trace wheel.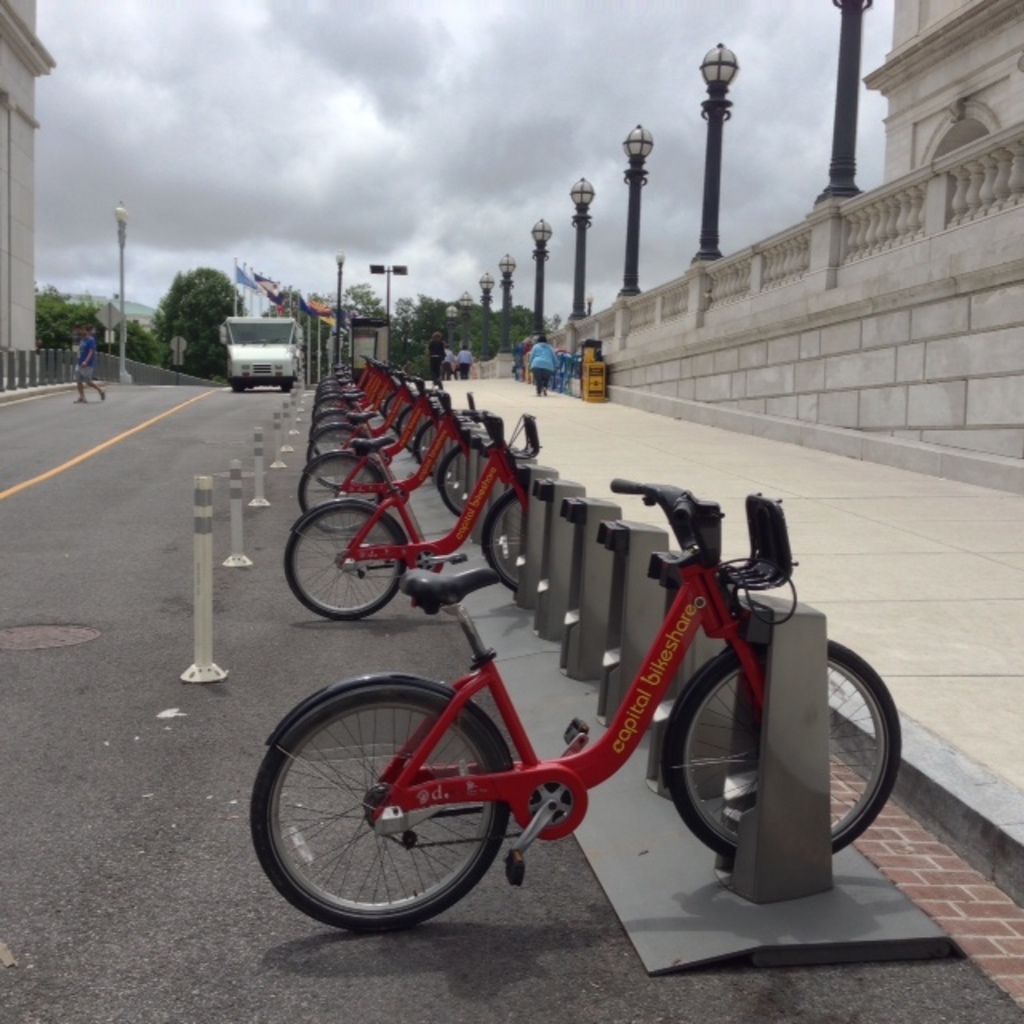
Traced to Rect(246, 685, 515, 925).
